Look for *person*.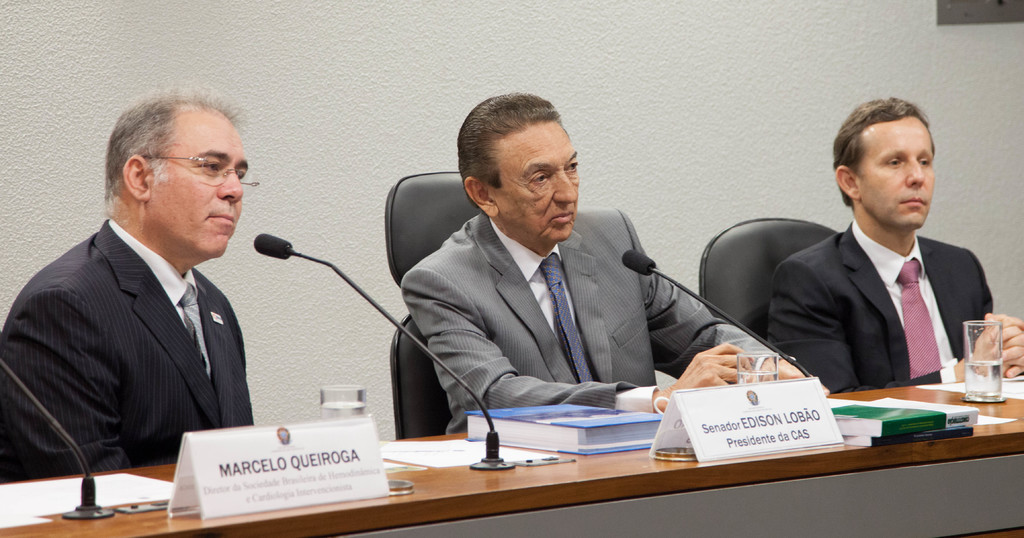
Found: bbox=(396, 86, 795, 438).
